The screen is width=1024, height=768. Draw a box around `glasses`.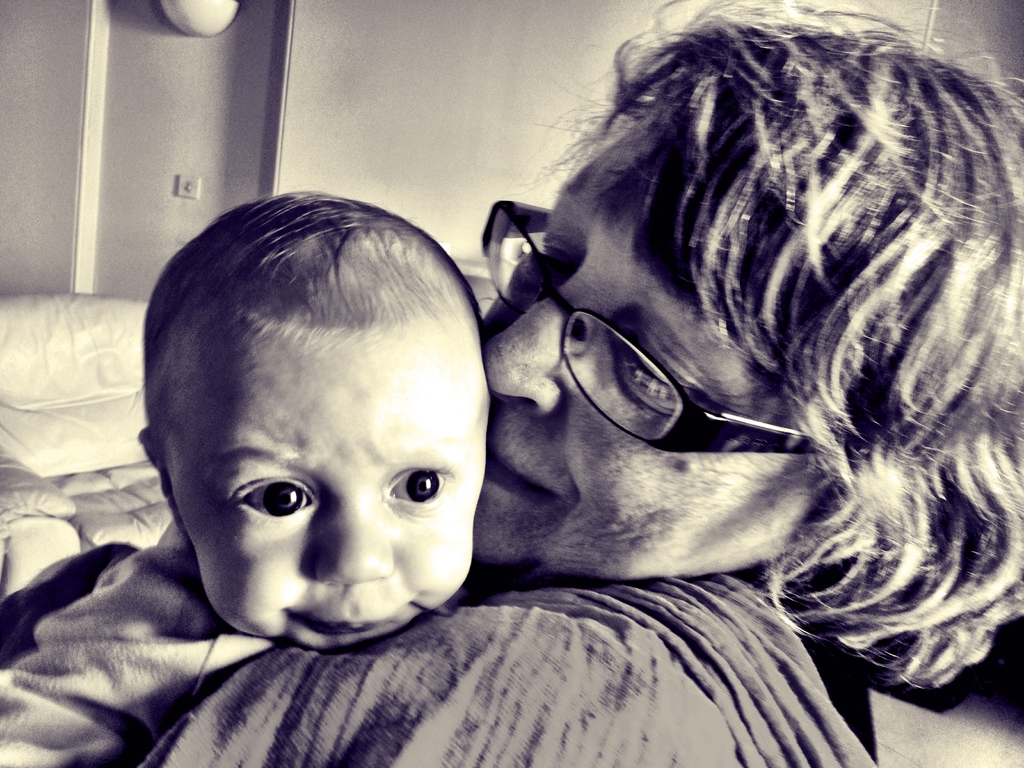
(x1=472, y1=198, x2=856, y2=467).
